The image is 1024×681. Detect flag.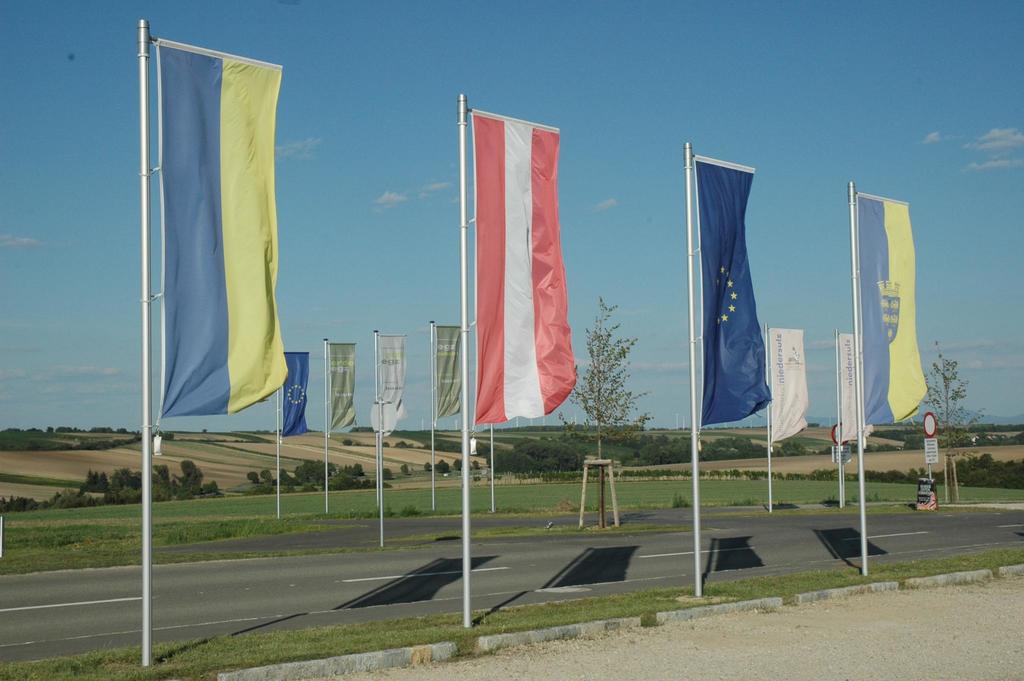
Detection: {"x1": 281, "y1": 351, "x2": 312, "y2": 437}.
